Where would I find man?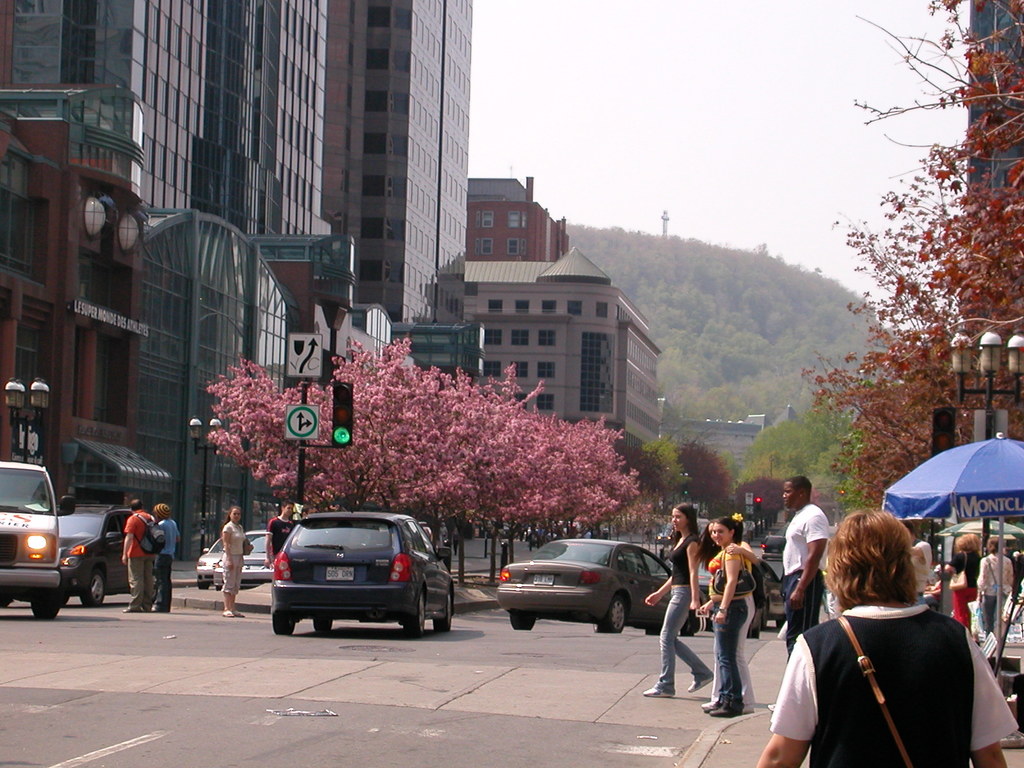
At [259,505,293,569].
